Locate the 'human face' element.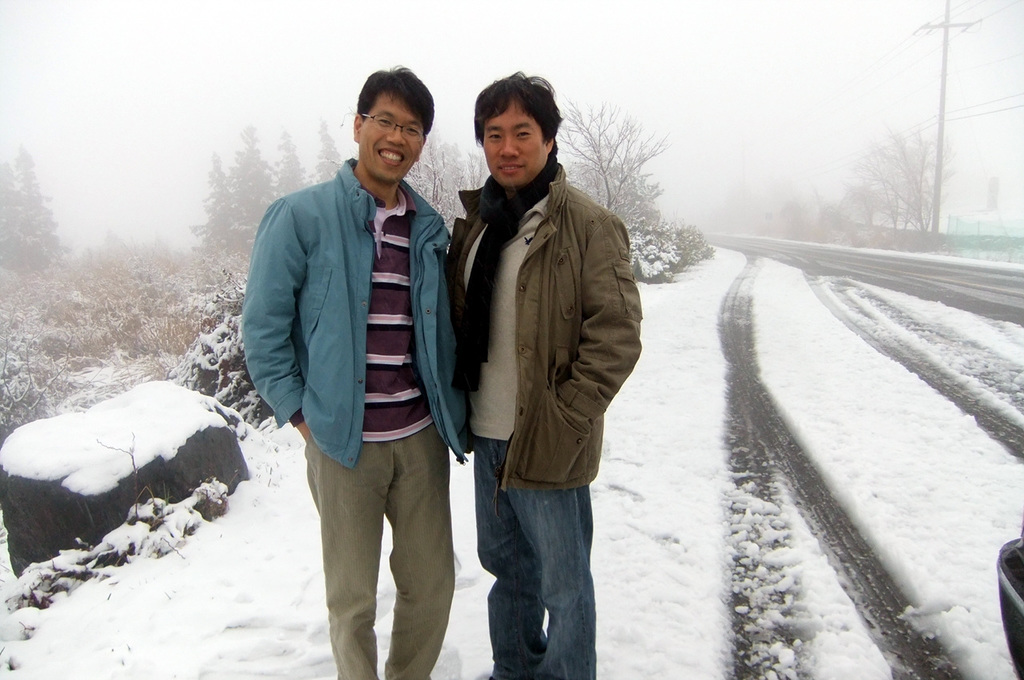
Element bbox: [362, 91, 427, 184].
